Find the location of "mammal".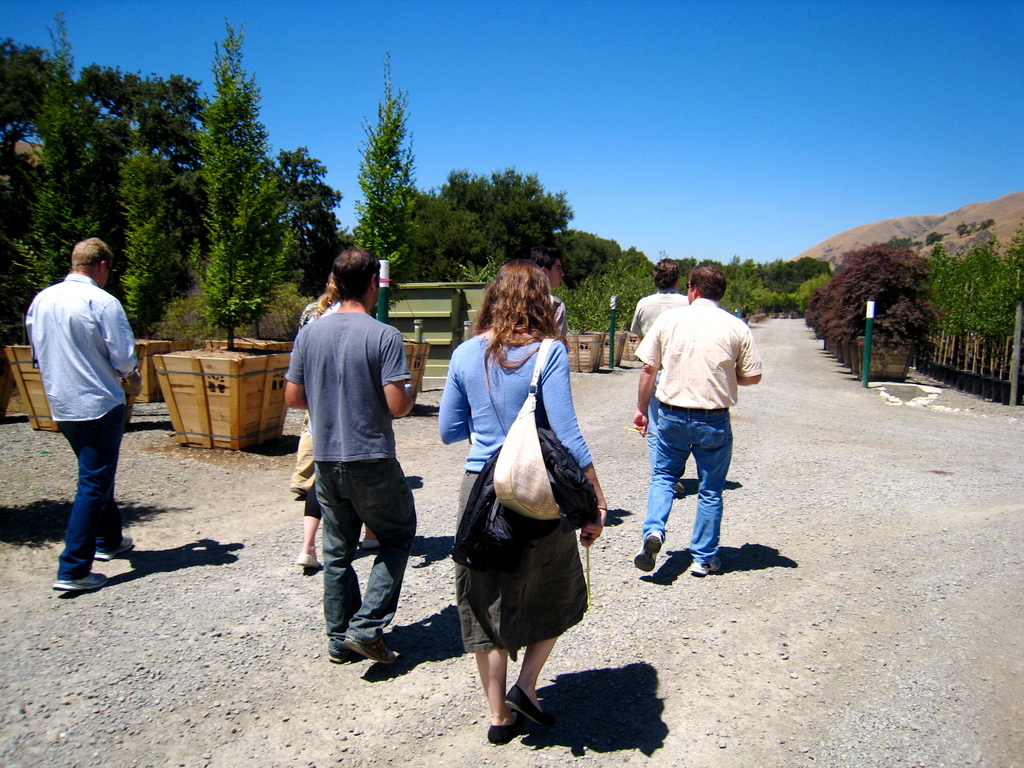
Location: [282, 246, 426, 668].
